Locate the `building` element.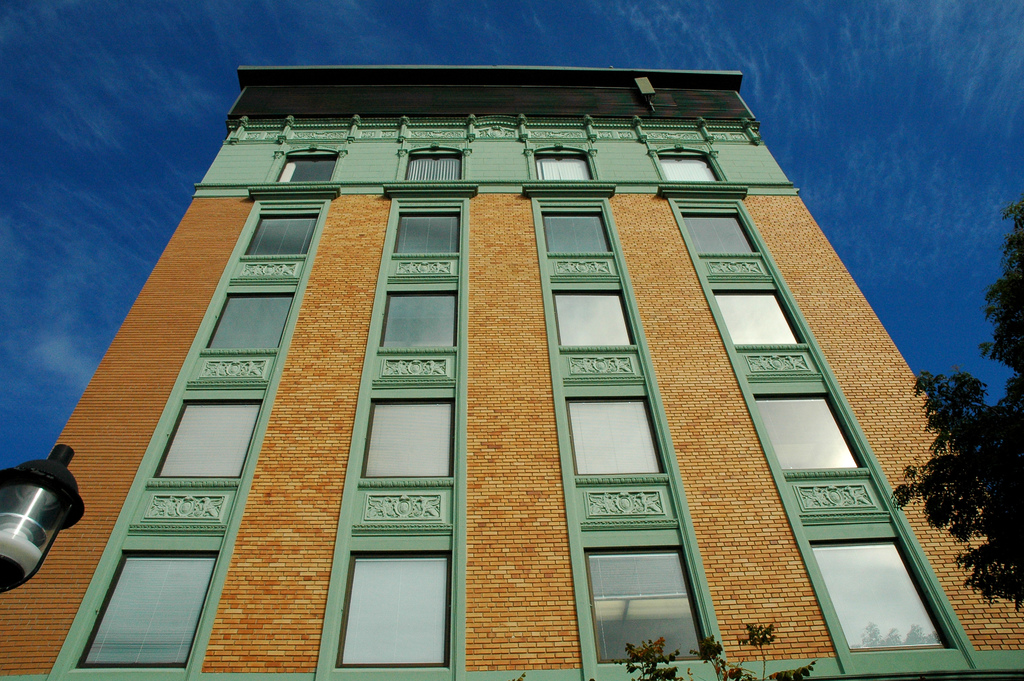
Element bbox: select_region(0, 64, 1023, 680).
